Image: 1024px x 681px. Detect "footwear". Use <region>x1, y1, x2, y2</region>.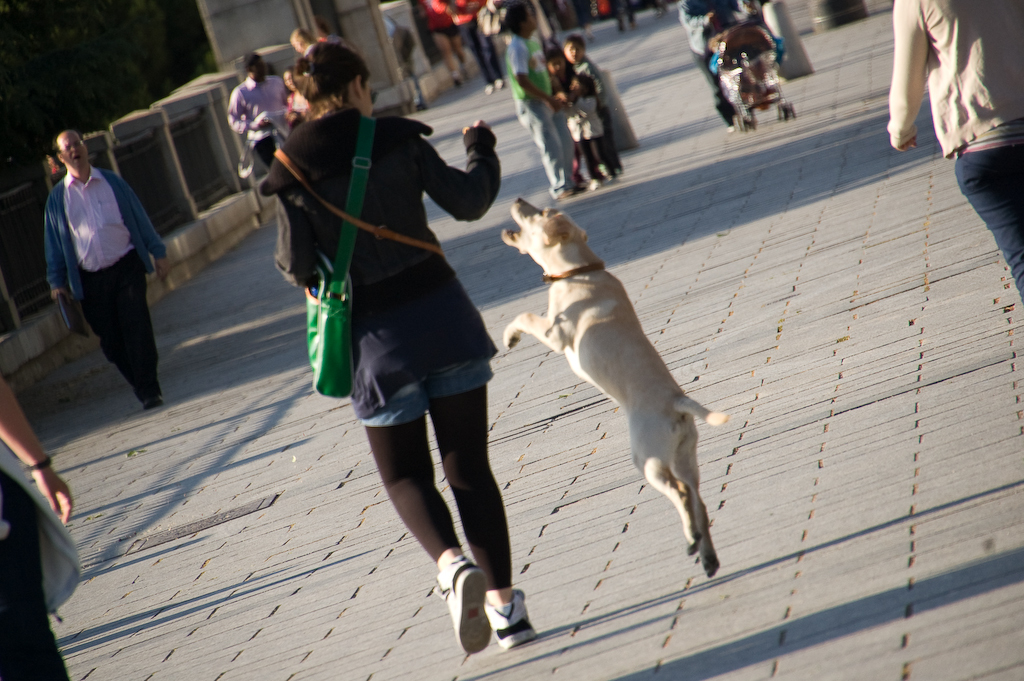
<region>604, 165, 613, 182</region>.
